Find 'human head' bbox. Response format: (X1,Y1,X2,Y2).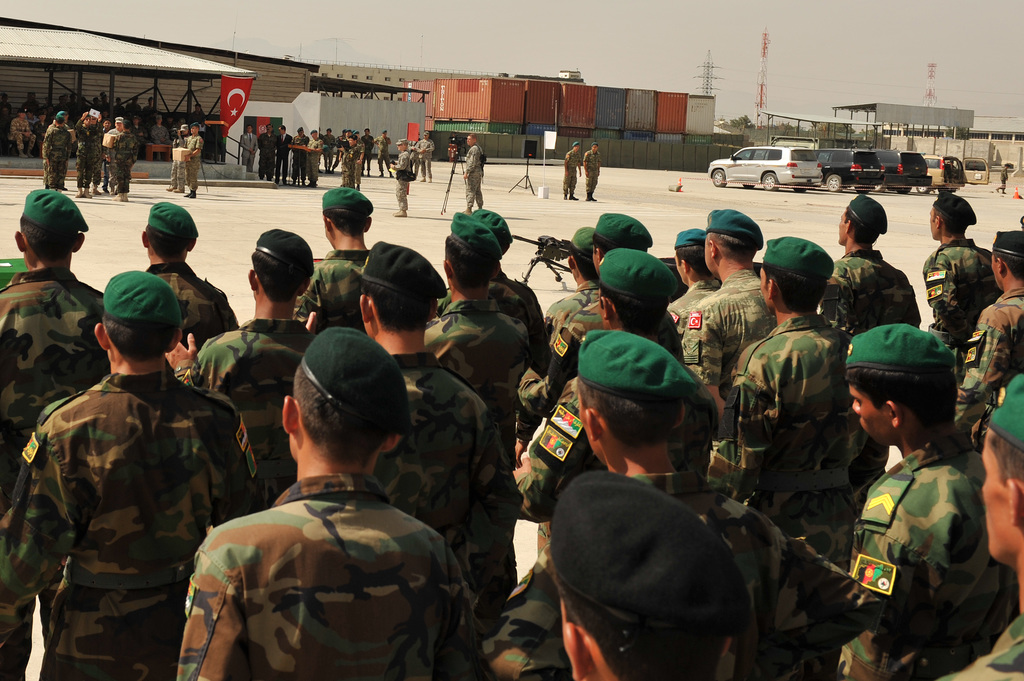
(568,226,595,283).
